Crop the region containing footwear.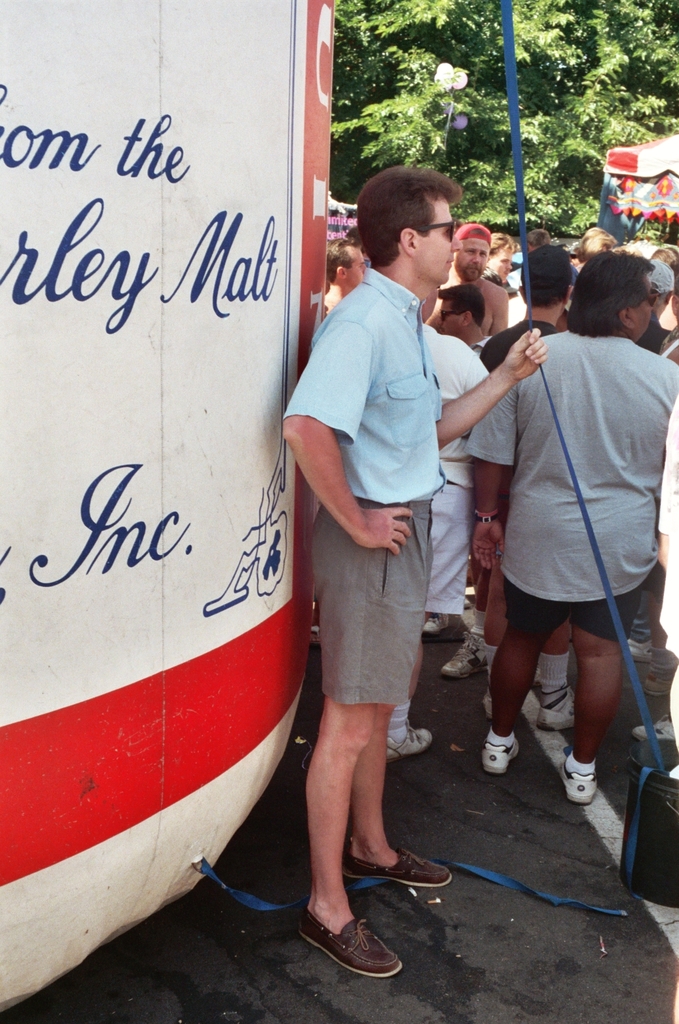
Crop region: <bbox>635, 711, 677, 742</bbox>.
